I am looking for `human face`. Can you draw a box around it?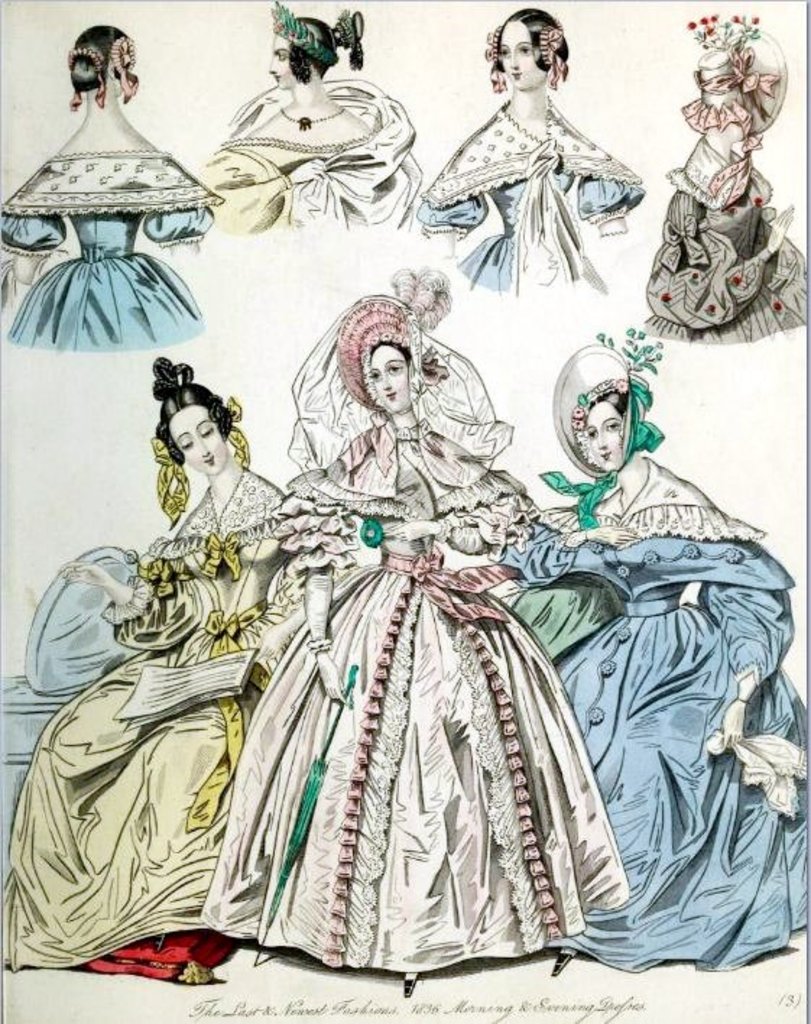
Sure, the bounding box is x1=499, y1=17, x2=545, y2=84.
